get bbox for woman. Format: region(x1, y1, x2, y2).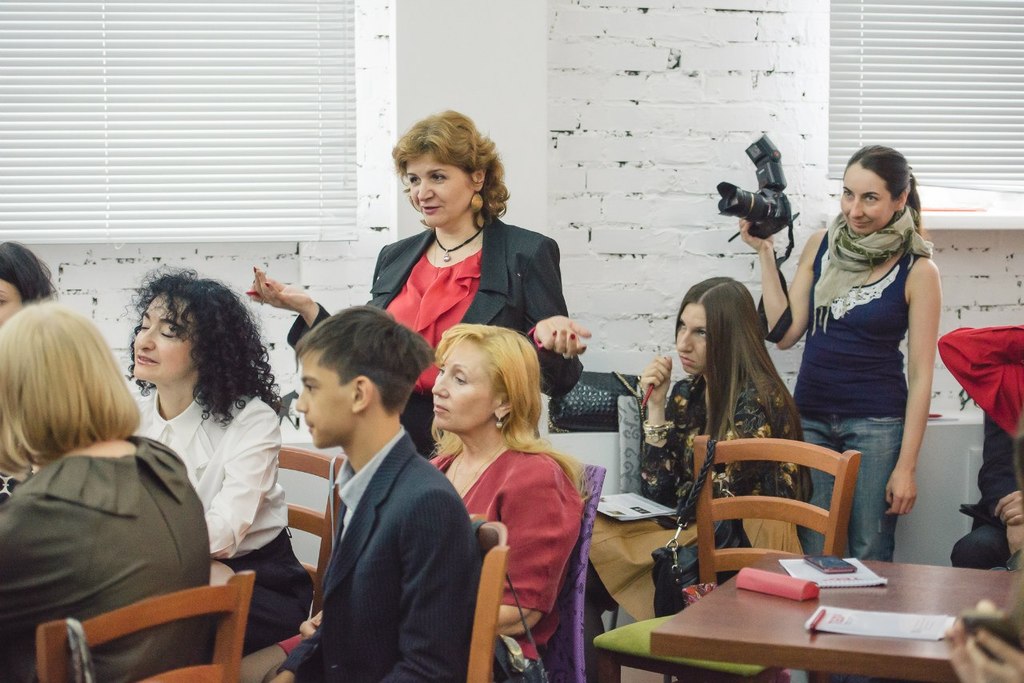
region(735, 140, 960, 561).
